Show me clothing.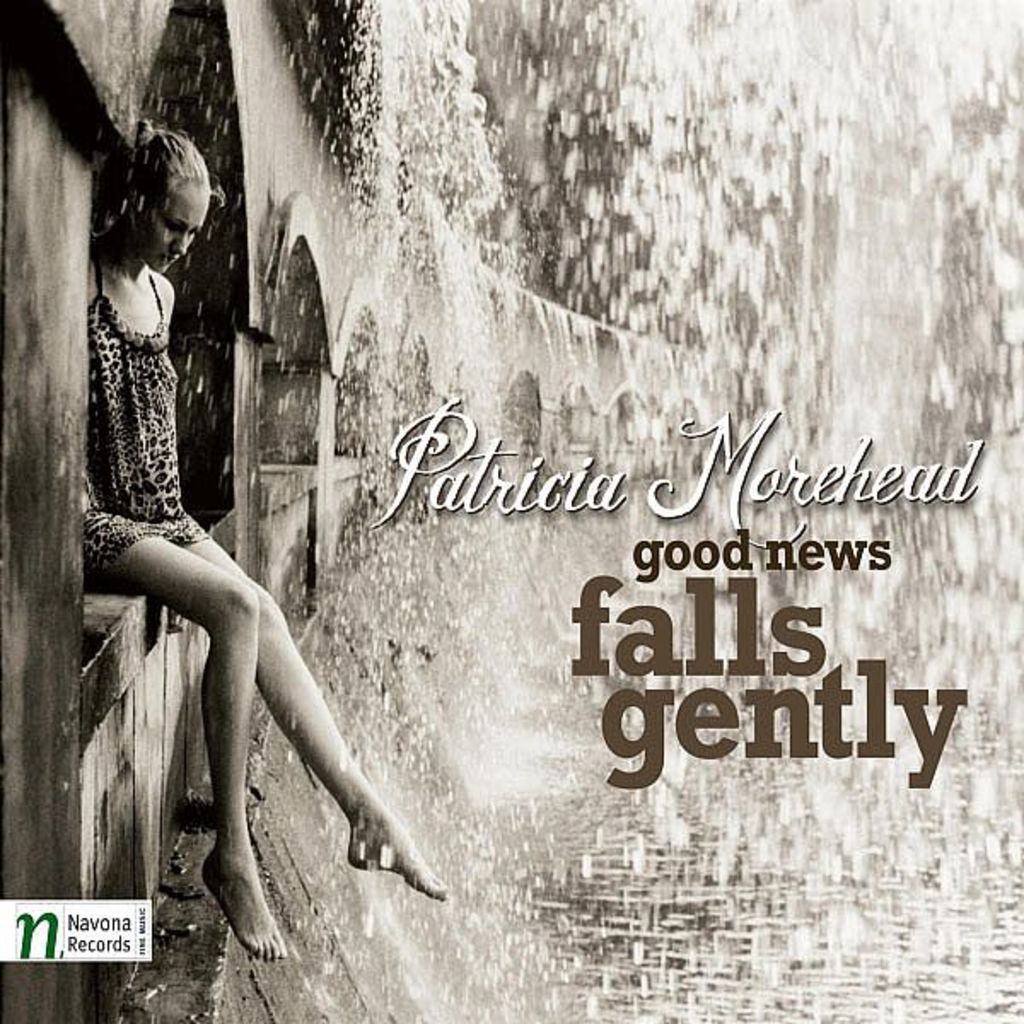
clothing is here: x1=67, y1=164, x2=358, y2=831.
